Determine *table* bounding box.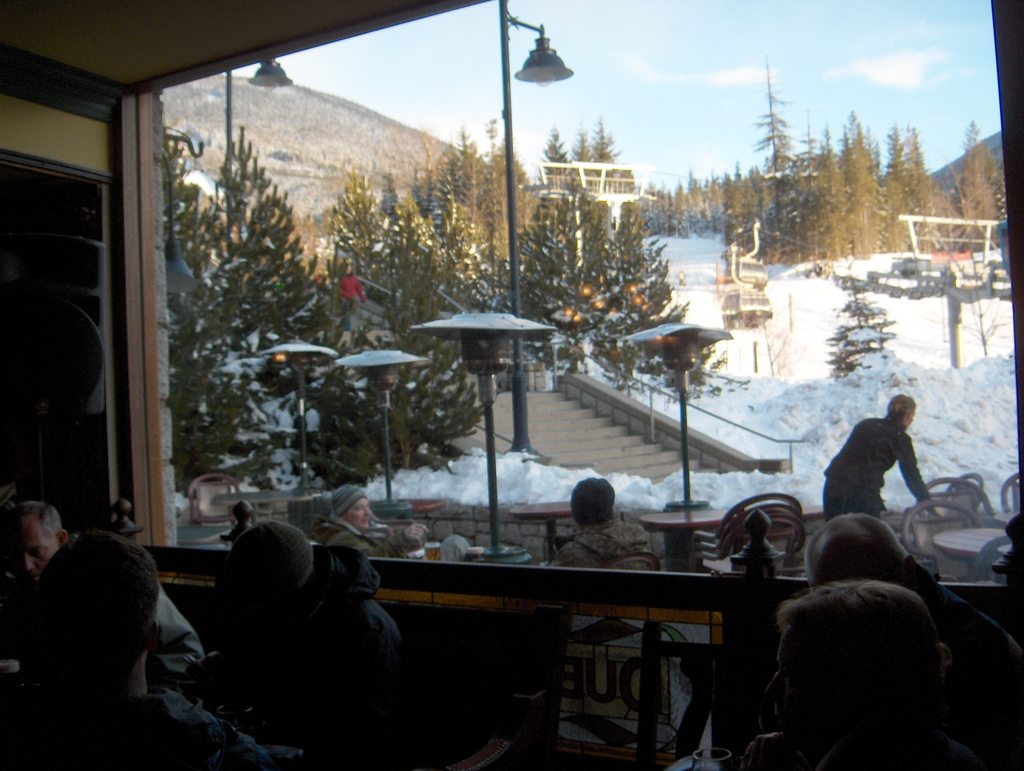
Determined: (510,498,573,565).
